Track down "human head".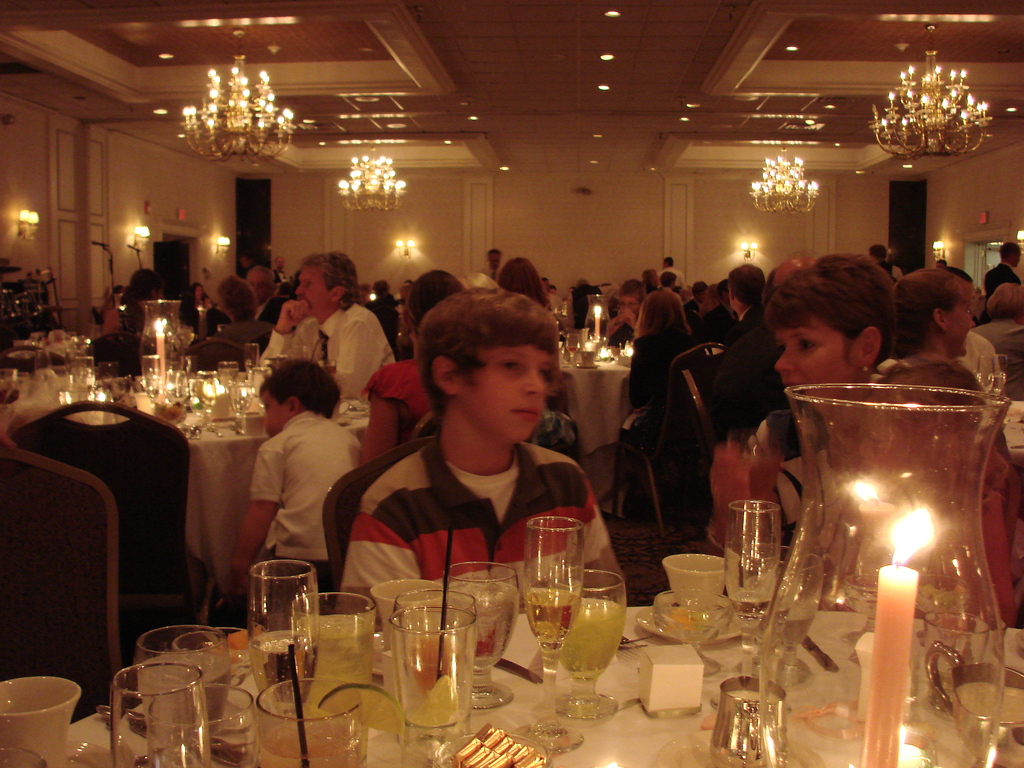
Tracked to {"left": 986, "top": 284, "right": 1023, "bottom": 324}.
